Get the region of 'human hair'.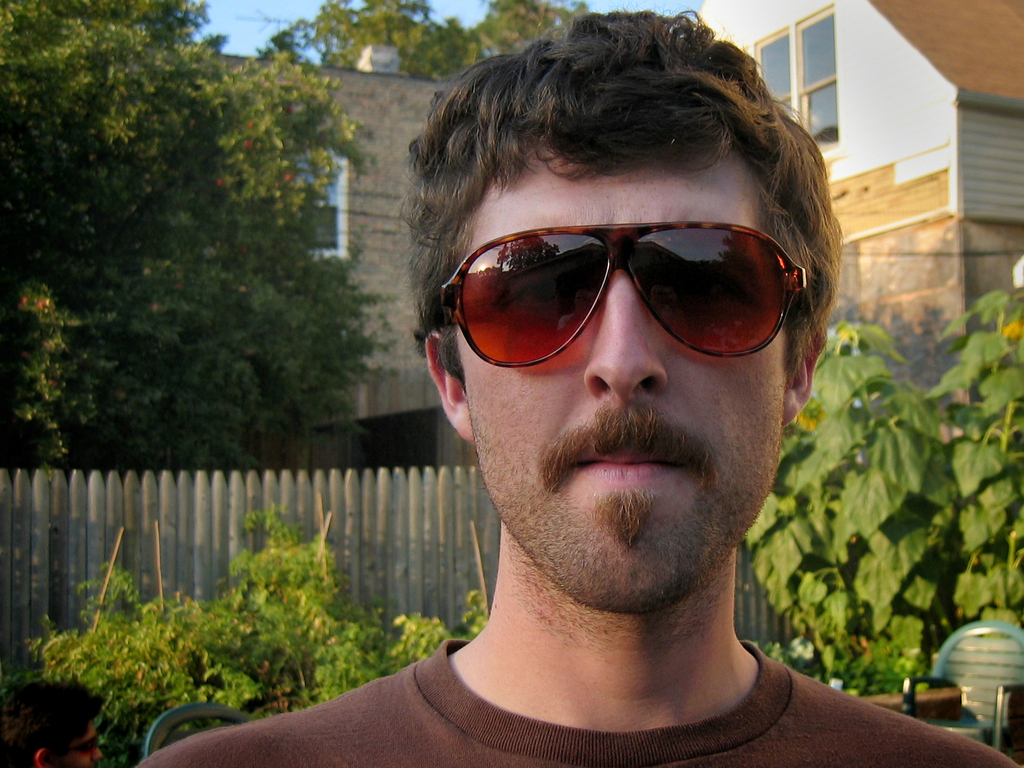
(left=419, top=10, right=838, bottom=380).
